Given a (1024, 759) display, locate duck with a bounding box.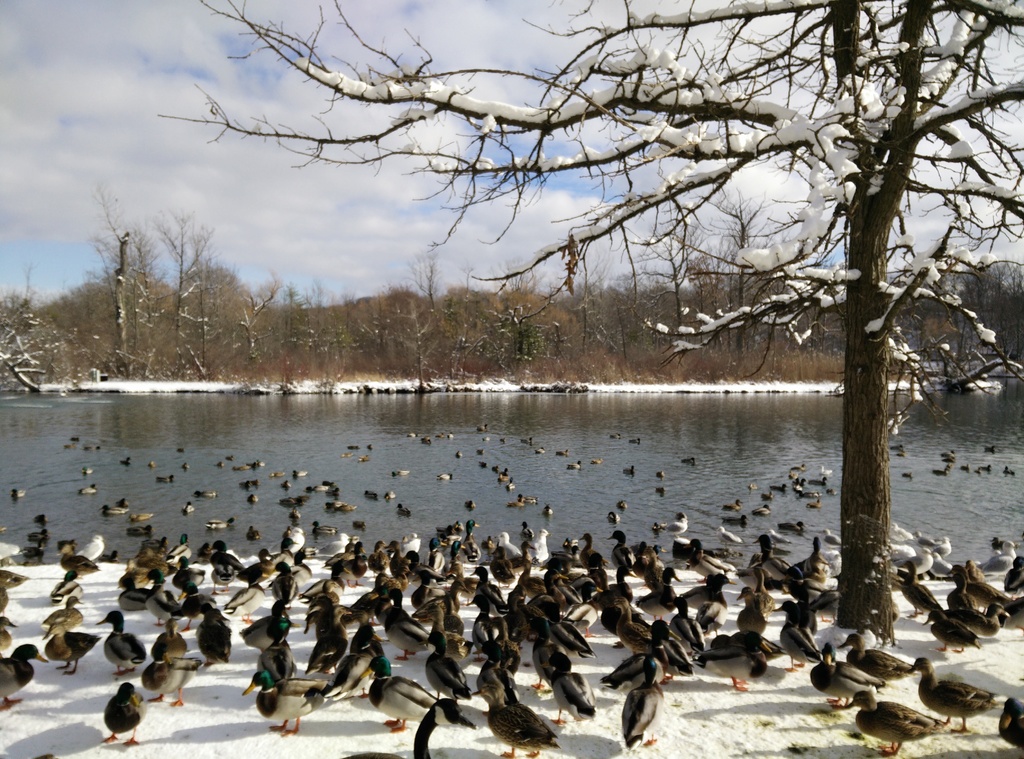
Located: crop(612, 533, 633, 573).
